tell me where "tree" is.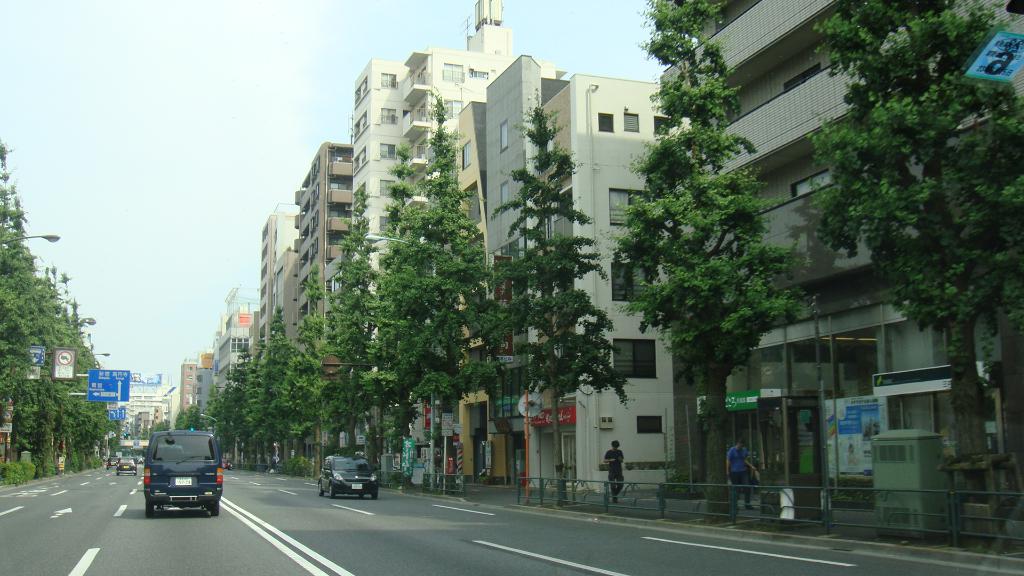
"tree" is at x1=364, y1=135, x2=436, y2=456.
